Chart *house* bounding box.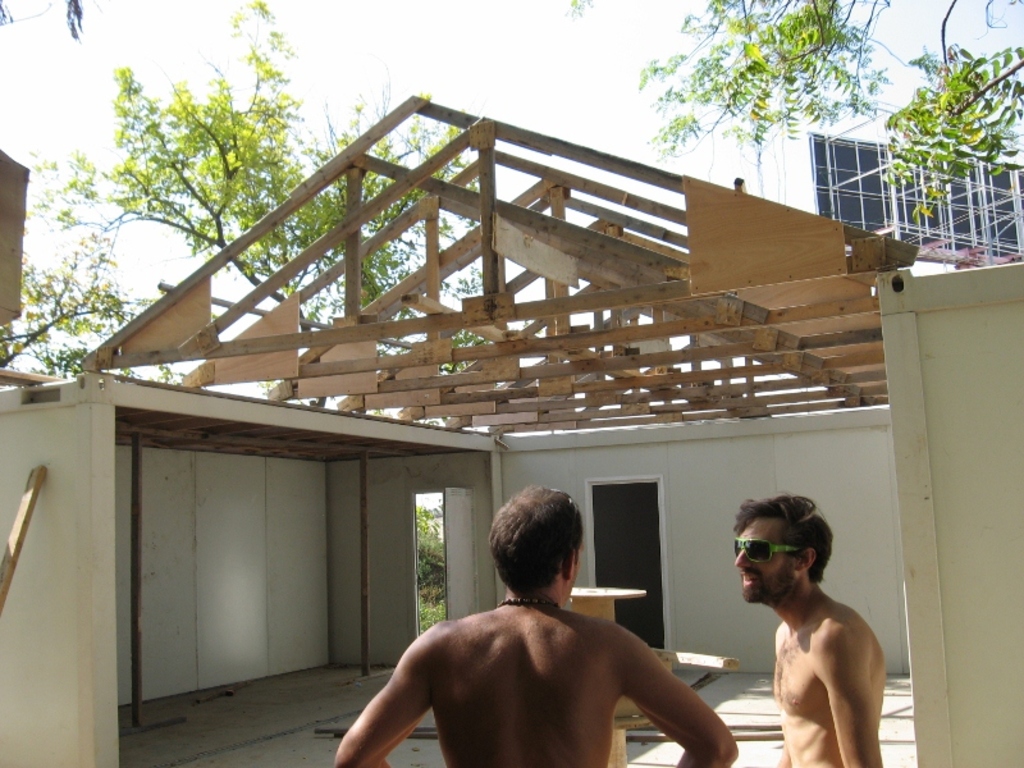
Charted: (0, 58, 1023, 736).
